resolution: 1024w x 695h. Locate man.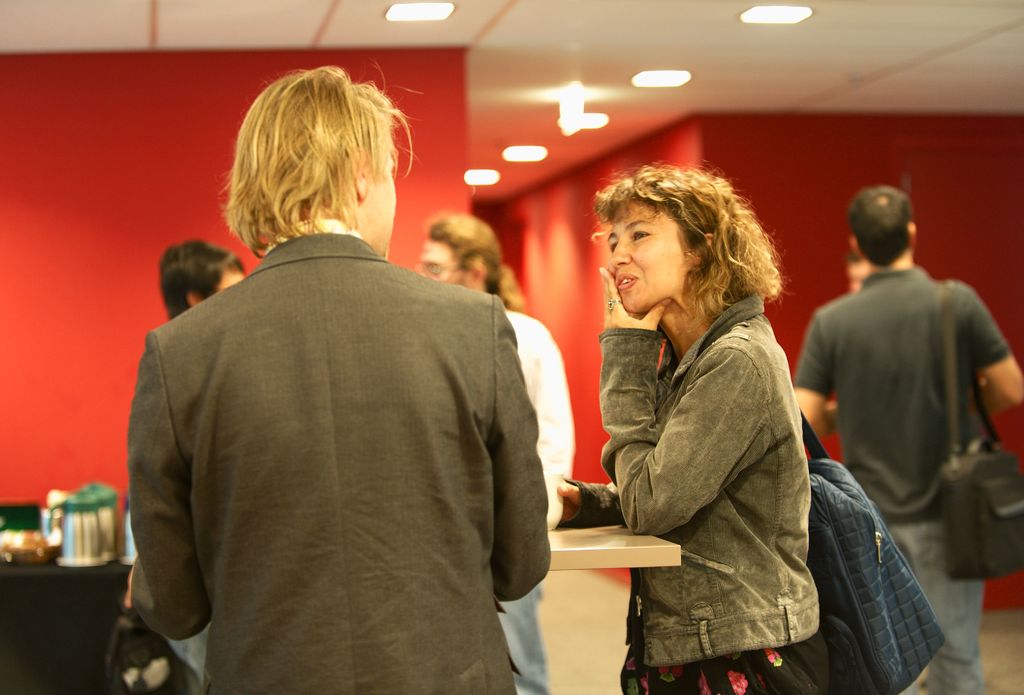
detection(130, 60, 551, 694).
